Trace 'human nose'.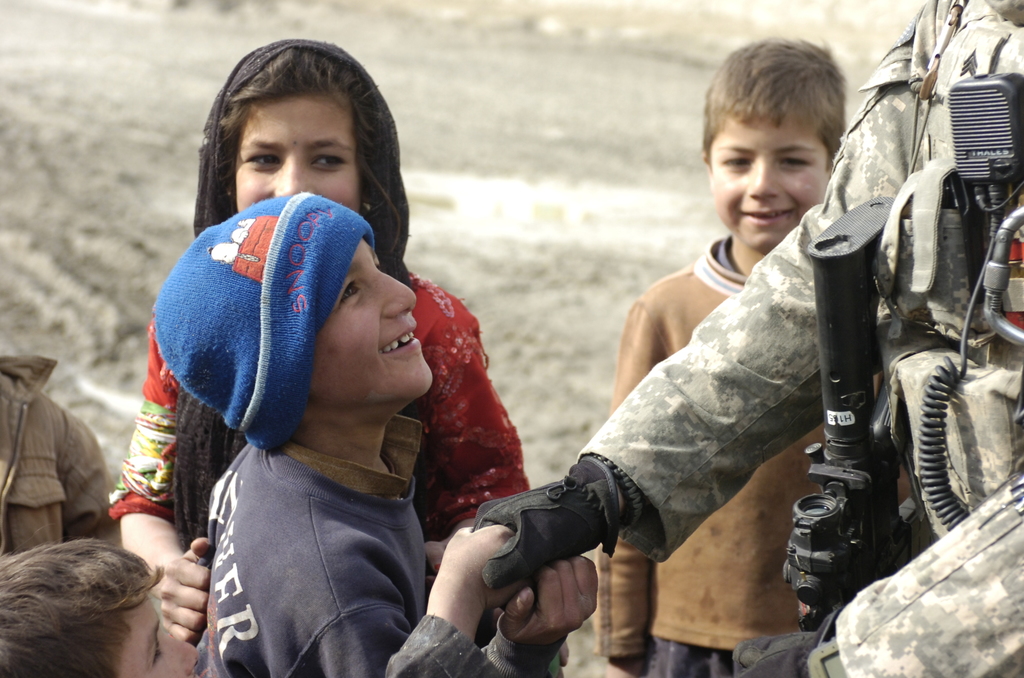
Traced to 745, 161, 781, 198.
